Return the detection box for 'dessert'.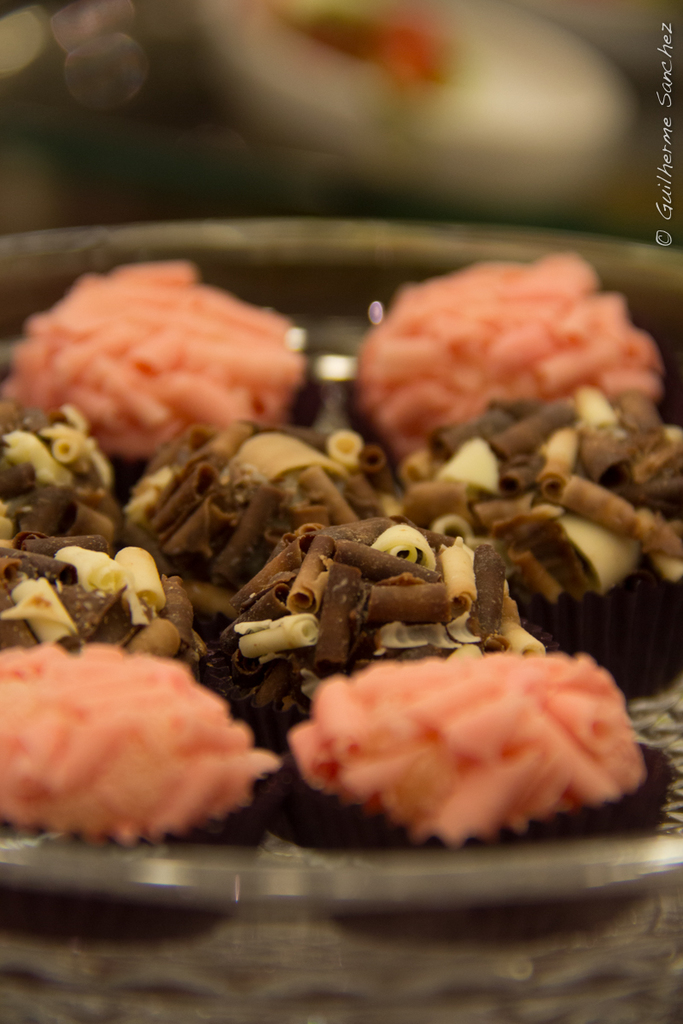
bbox=(271, 663, 646, 863).
